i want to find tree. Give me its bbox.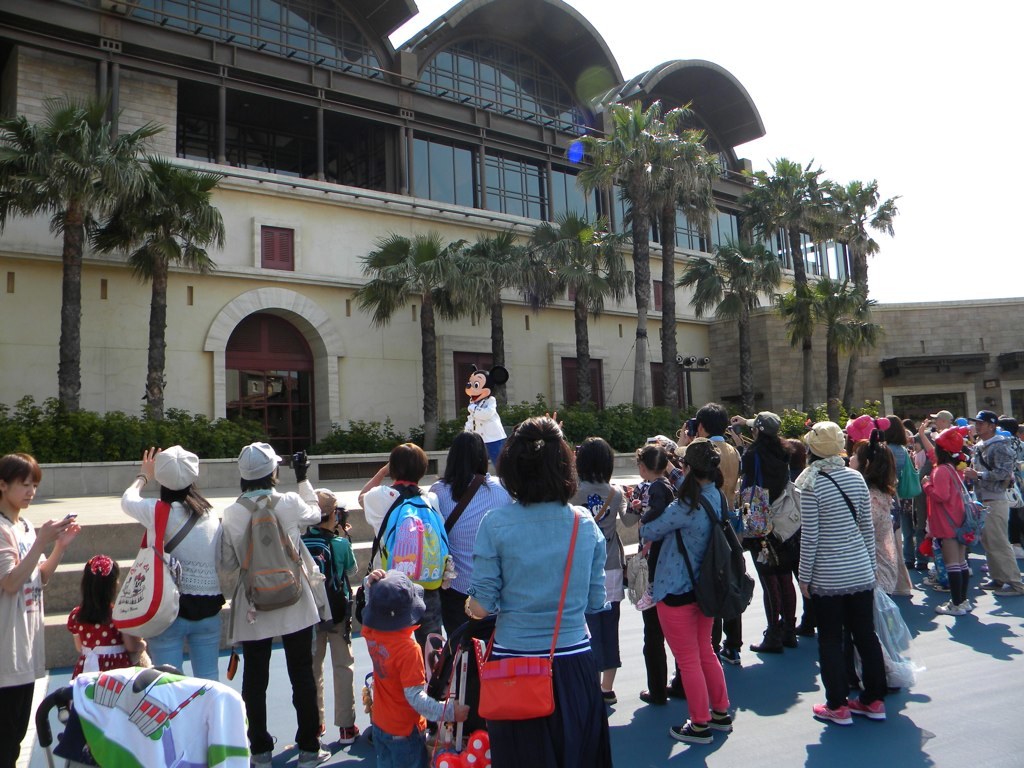
rect(836, 304, 892, 383).
